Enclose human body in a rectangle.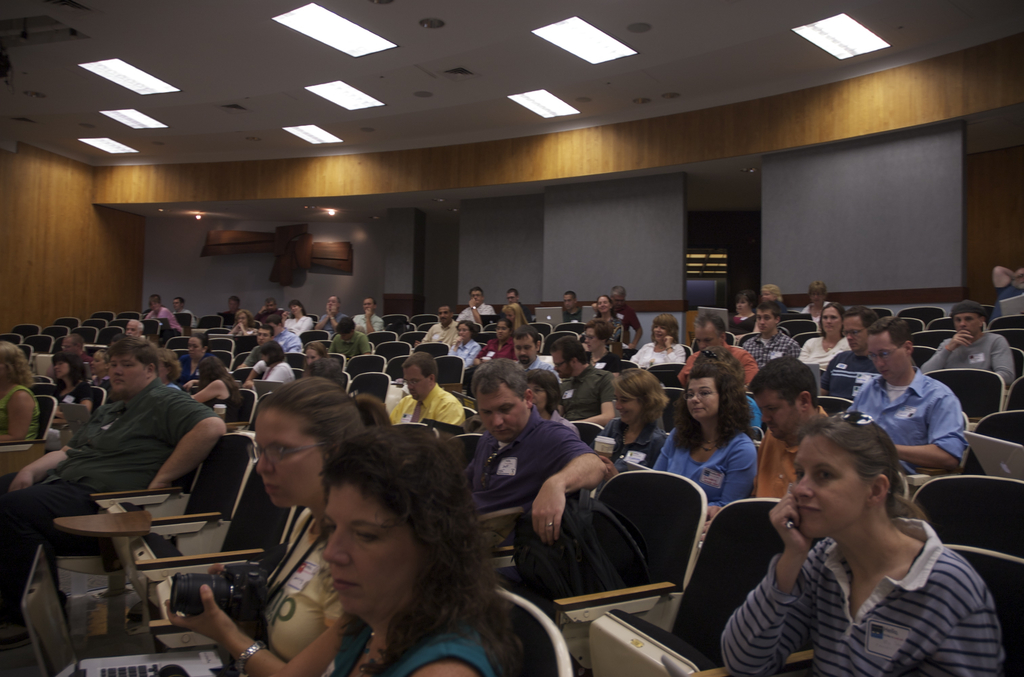
<box>626,334,687,368</box>.
